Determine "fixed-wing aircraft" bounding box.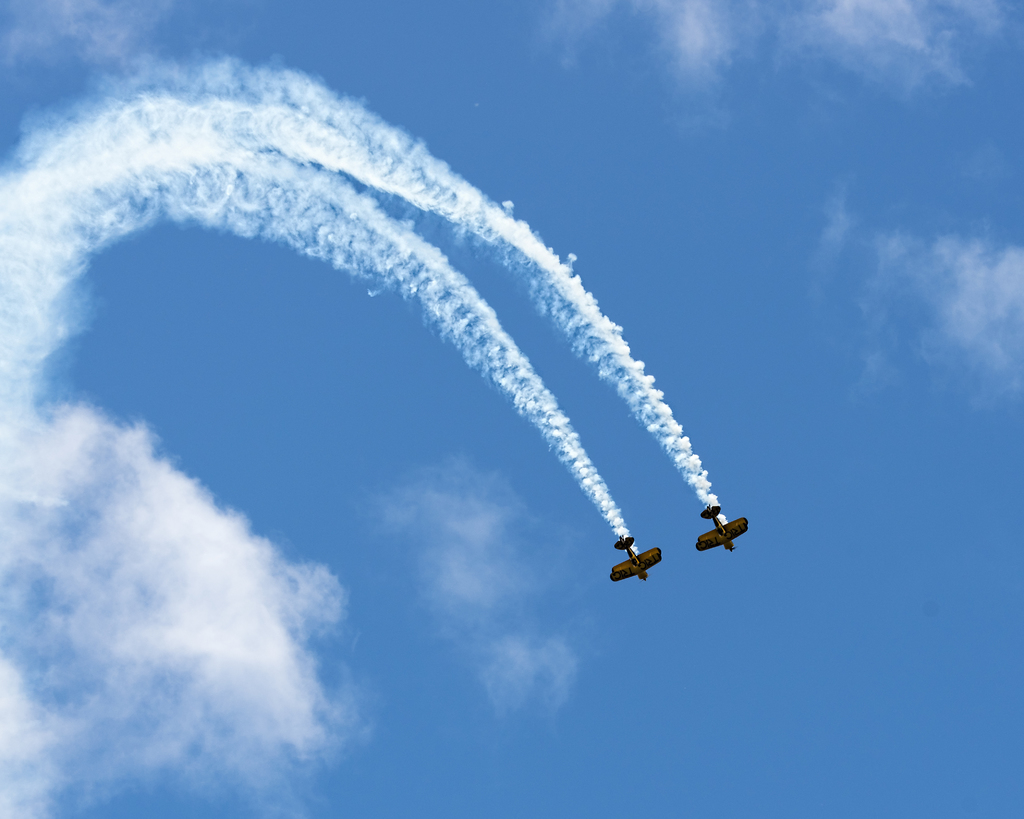
Determined: [x1=695, y1=506, x2=751, y2=553].
